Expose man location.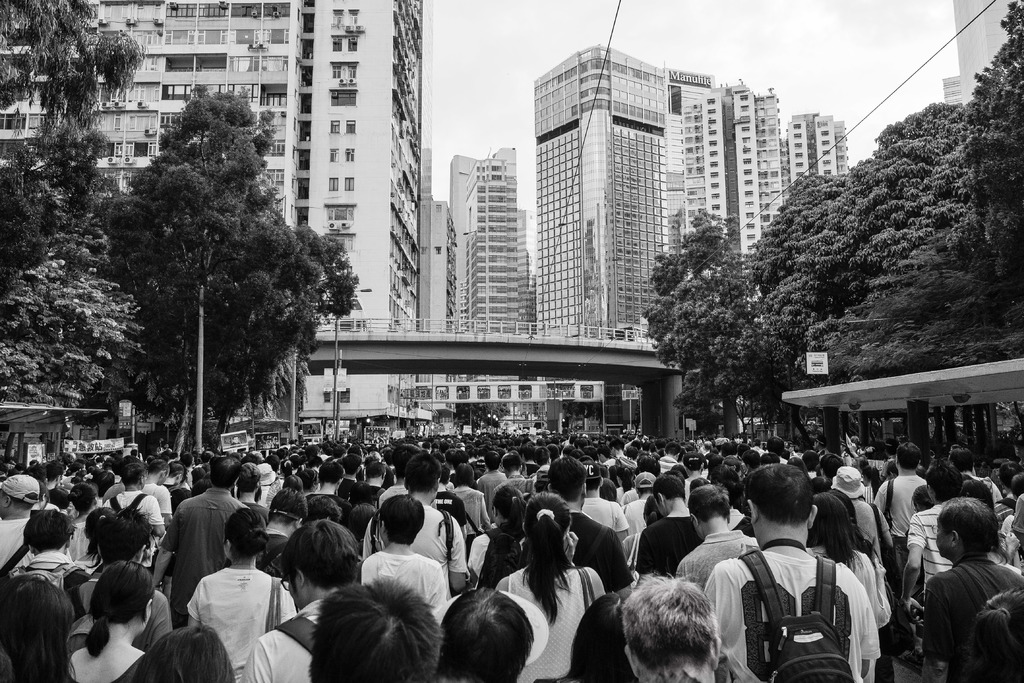
Exposed at x1=786, y1=440, x2=799, y2=456.
